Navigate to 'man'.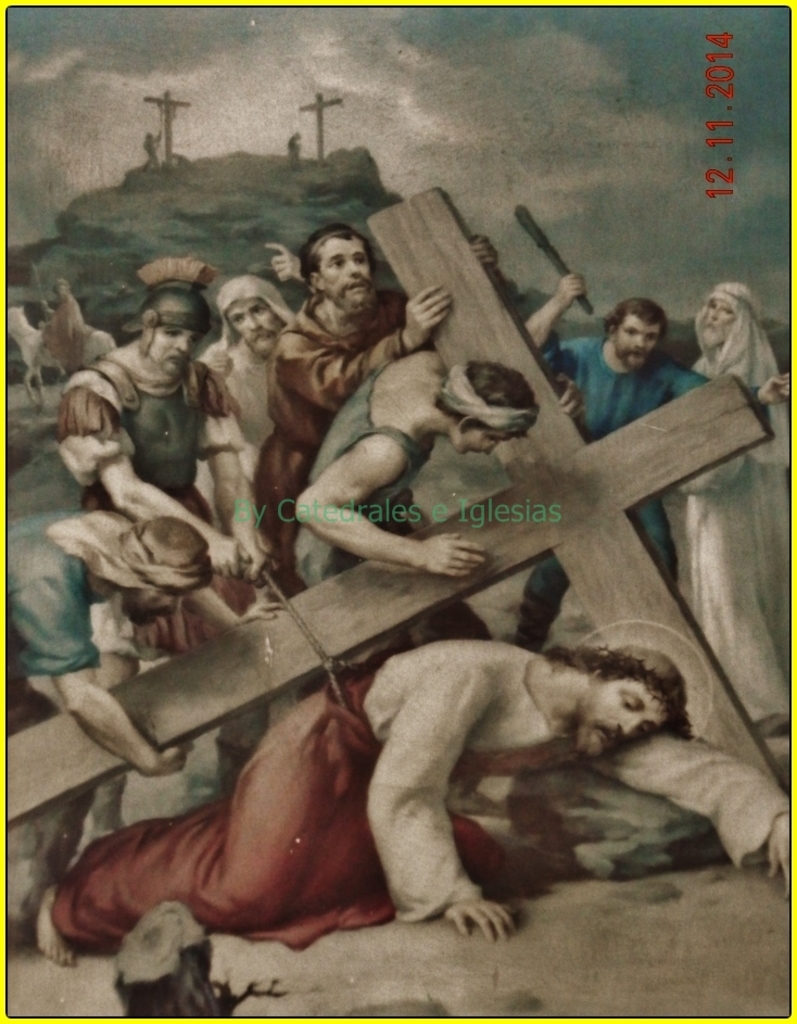
Navigation target: l=52, t=255, r=266, b=580.
